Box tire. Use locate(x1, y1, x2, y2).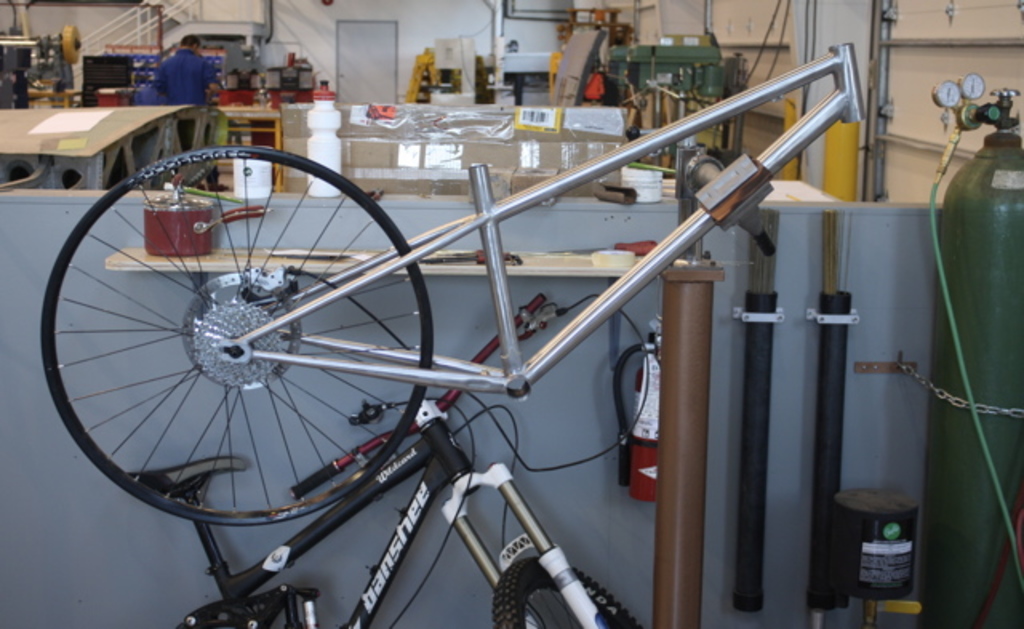
locate(490, 551, 642, 627).
